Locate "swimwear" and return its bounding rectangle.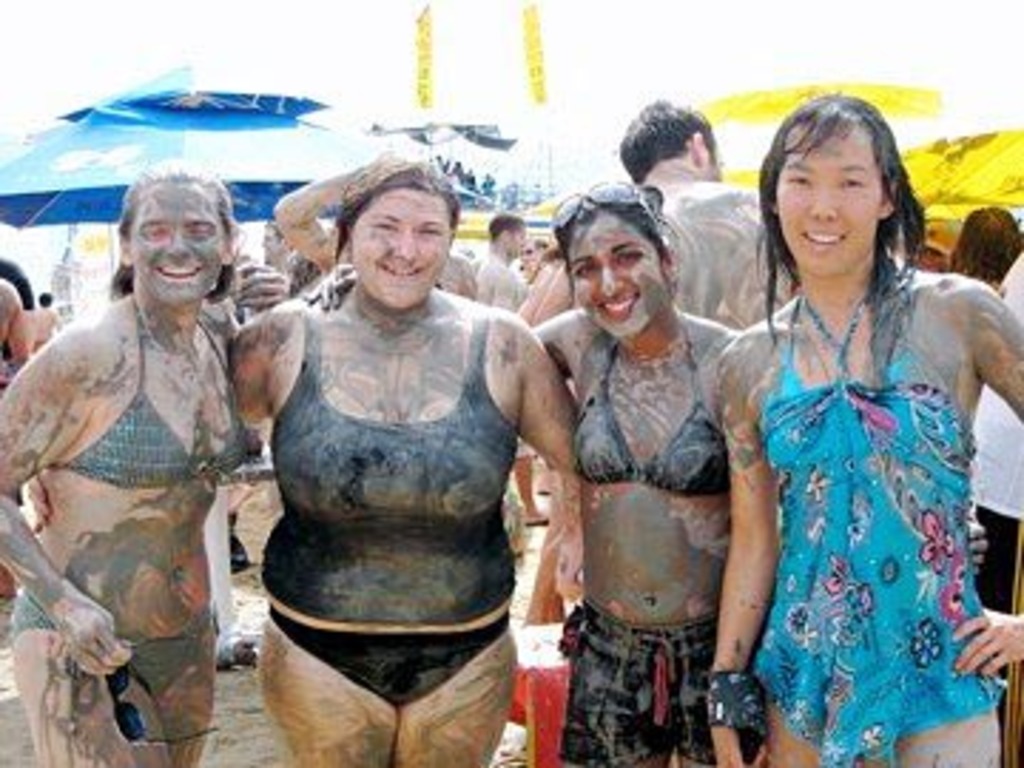
region(51, 299, 253, 498).
